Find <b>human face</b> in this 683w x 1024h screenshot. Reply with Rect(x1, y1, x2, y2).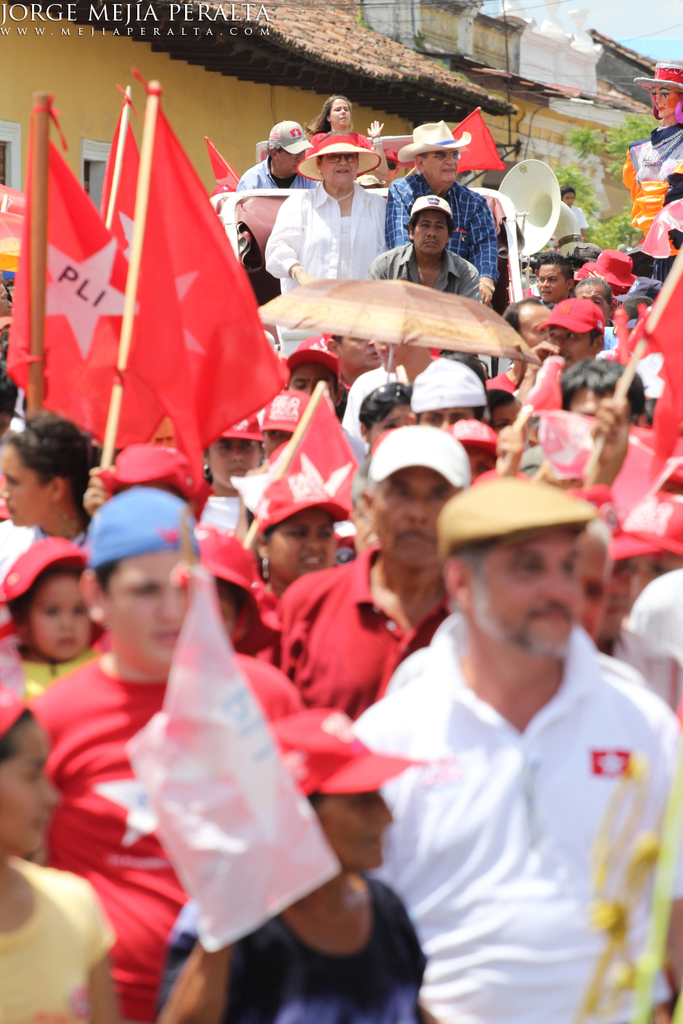
Rect(413, 212, 453, 259).
